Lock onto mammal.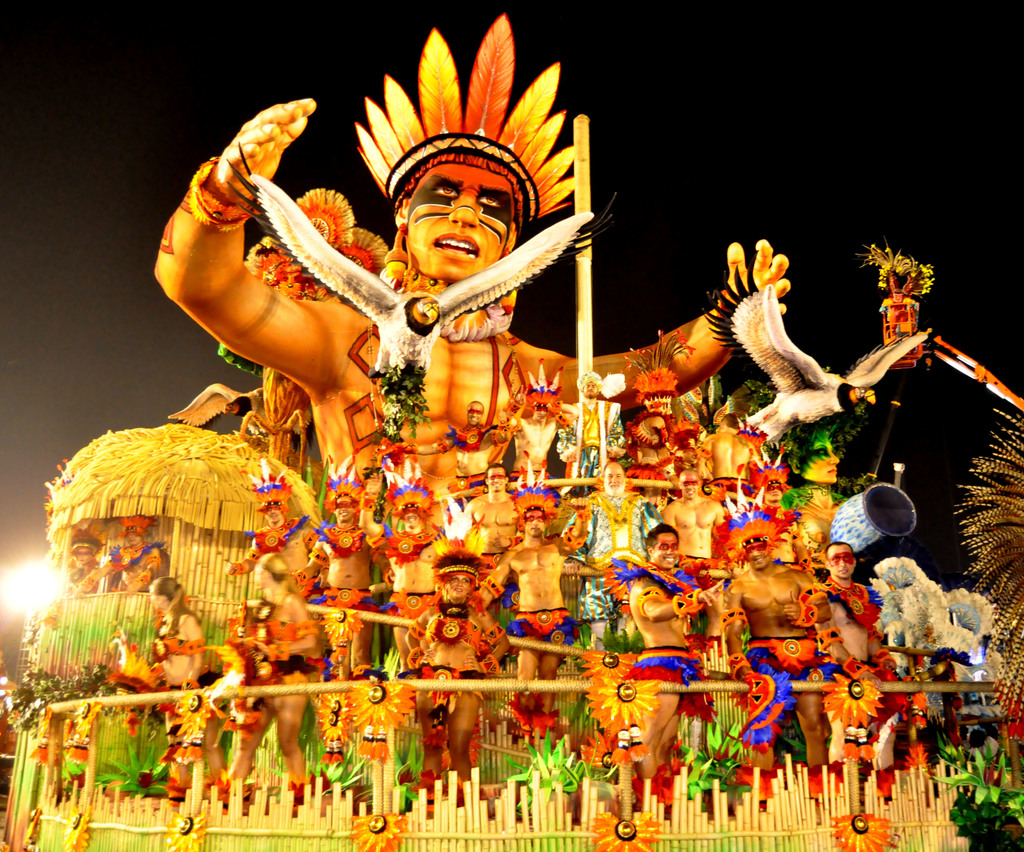
Locked: pyautogui.locateOnScreen(494, 360, 558, 487).
